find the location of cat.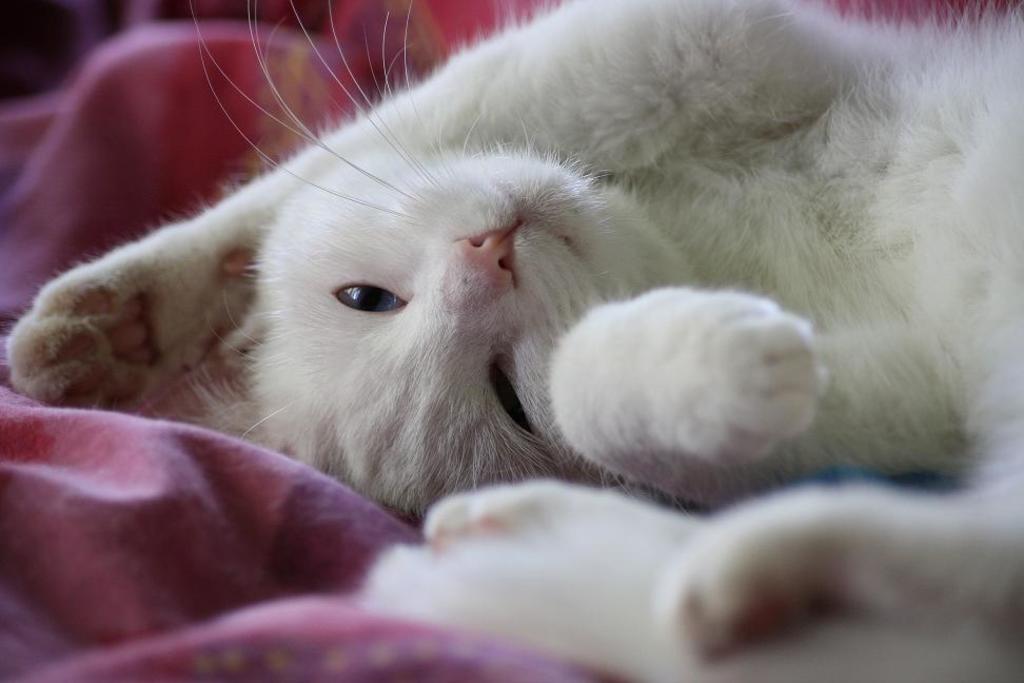
Location: <box>0,0,1017,508</box>.
